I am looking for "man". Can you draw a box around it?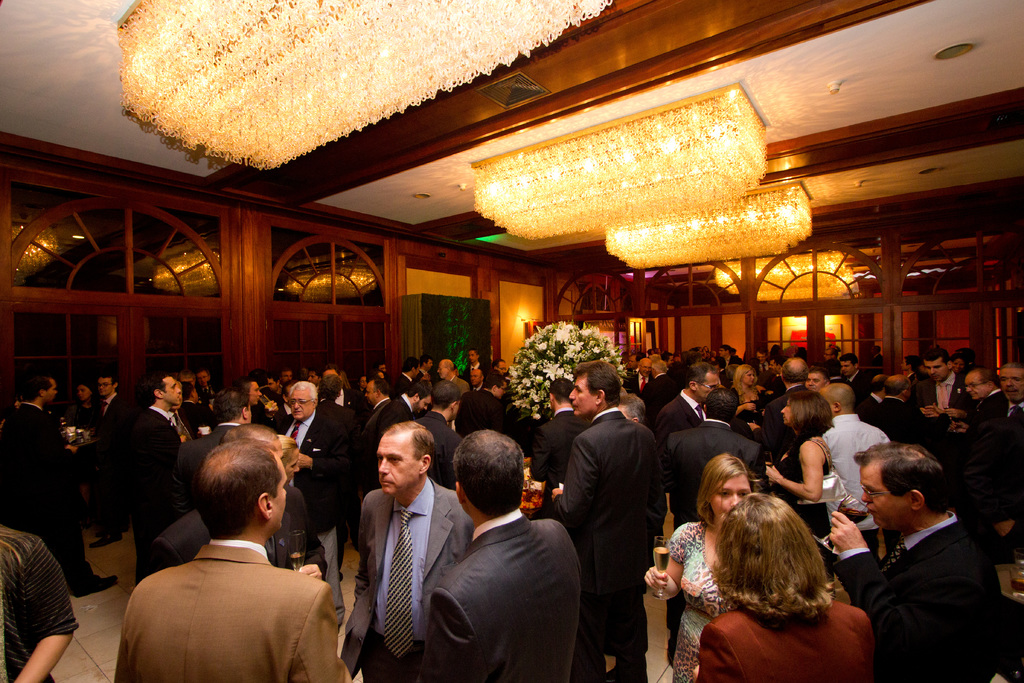
Sure, the bounding box is [818,381,891,557].
